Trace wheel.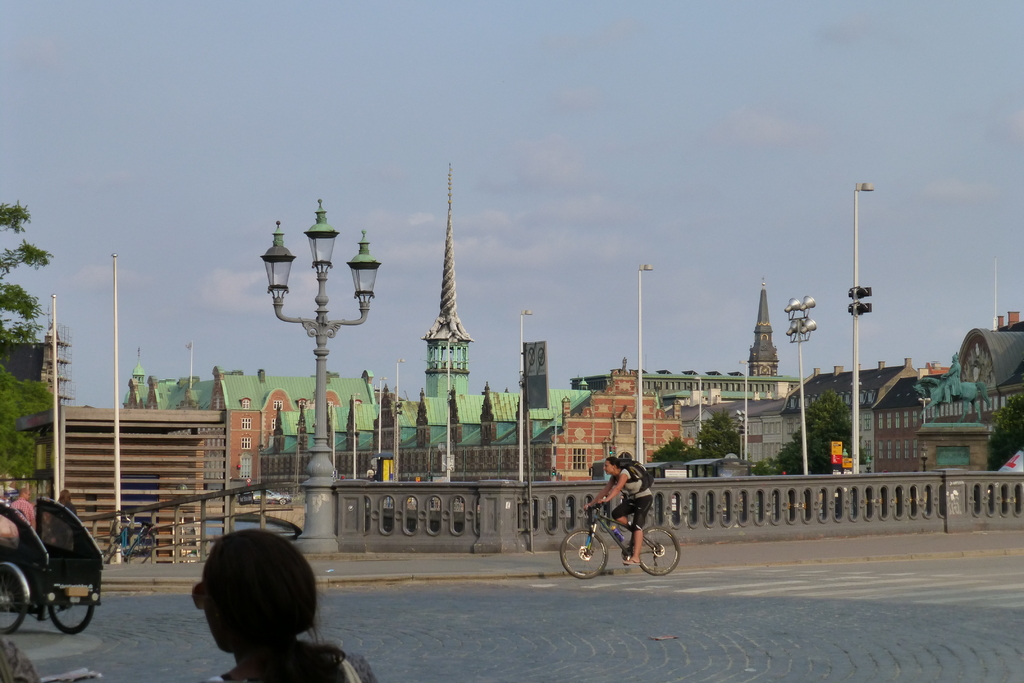
Traced to Rect(102, 539, 120, 565).
